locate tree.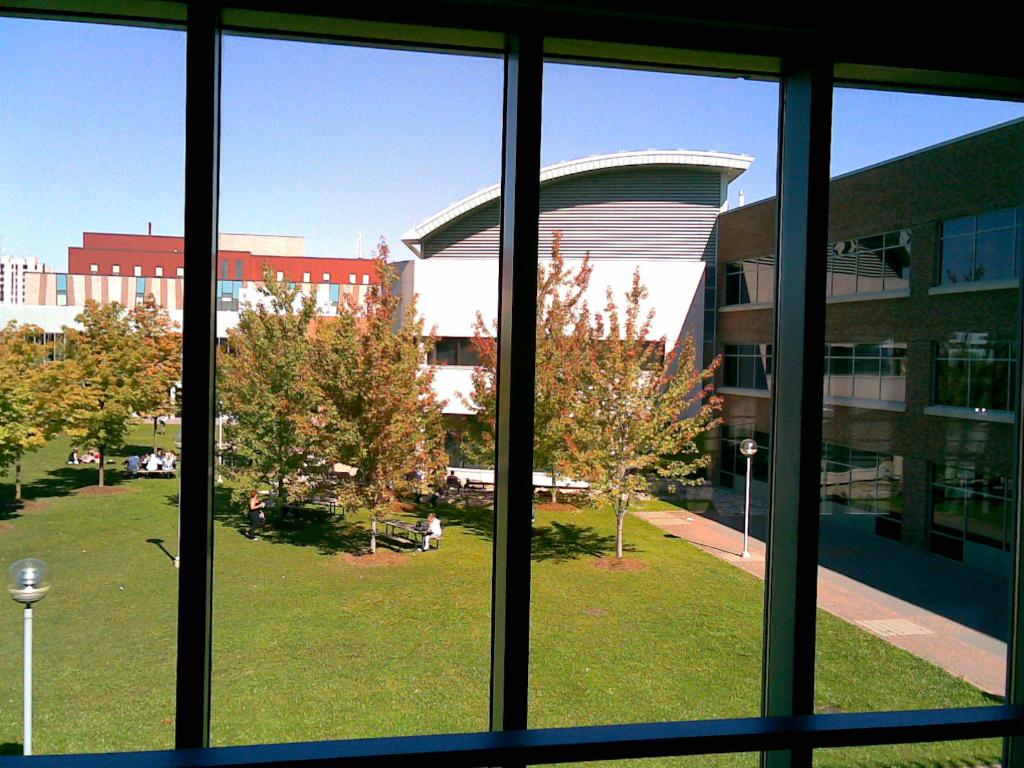
Bounding box: select_region(225, 273, 450, 533).
